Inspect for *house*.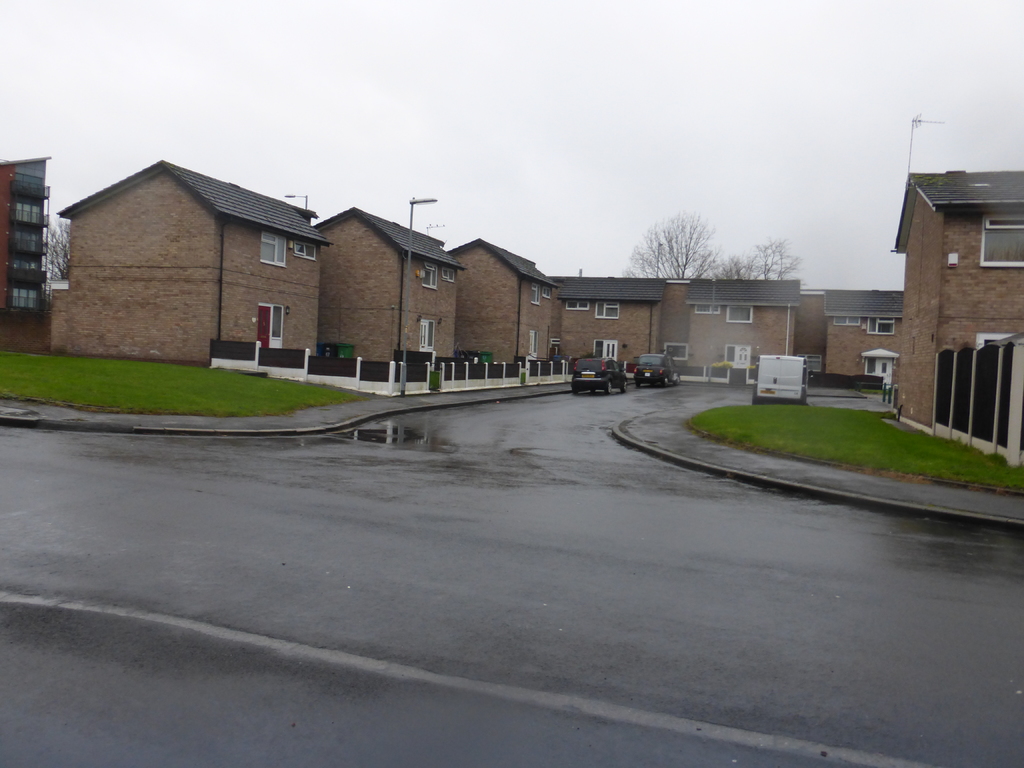
Inspection: x1=859 y1=103 x2=1017 y2=434.
